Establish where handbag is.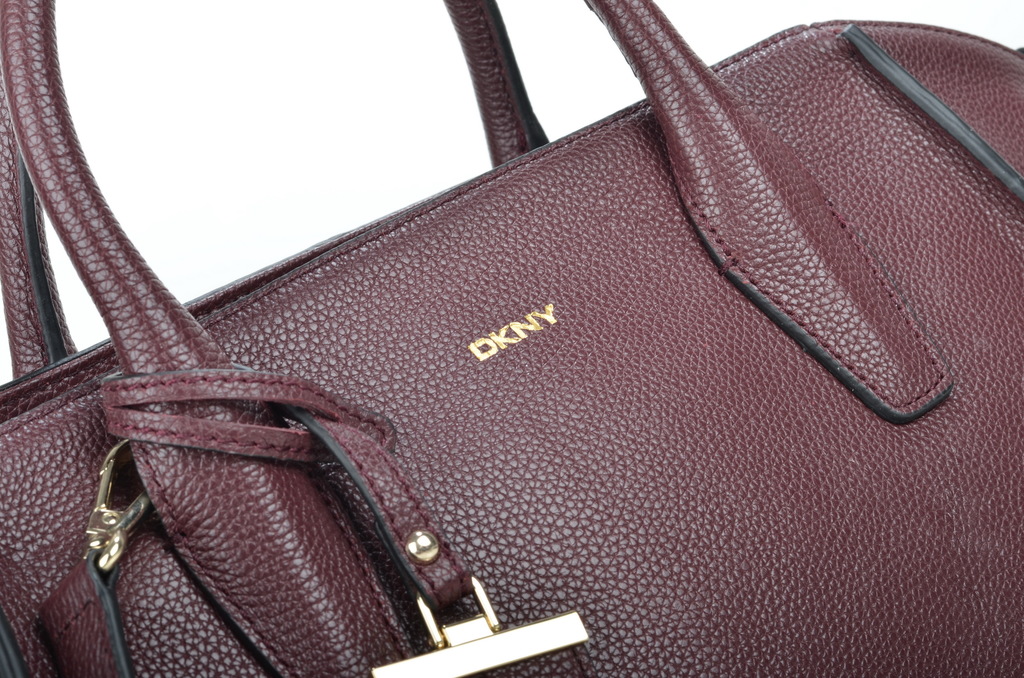
Established at [left=0, top=0, right=1023, bottom=677].
